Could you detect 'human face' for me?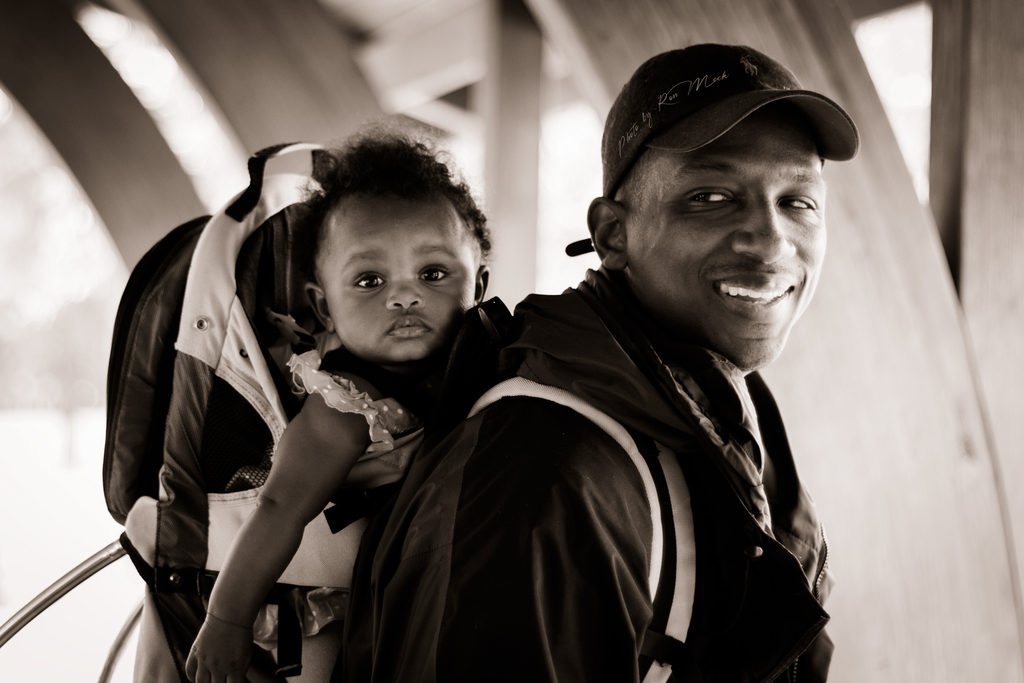
Detection result: bbox=[620, 111, 825, 368].
